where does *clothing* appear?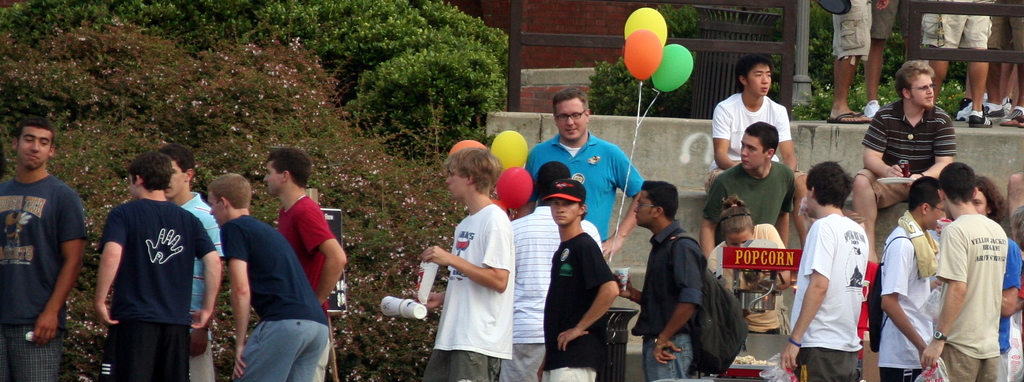
Appears at box(173, 188, 227, 381).
